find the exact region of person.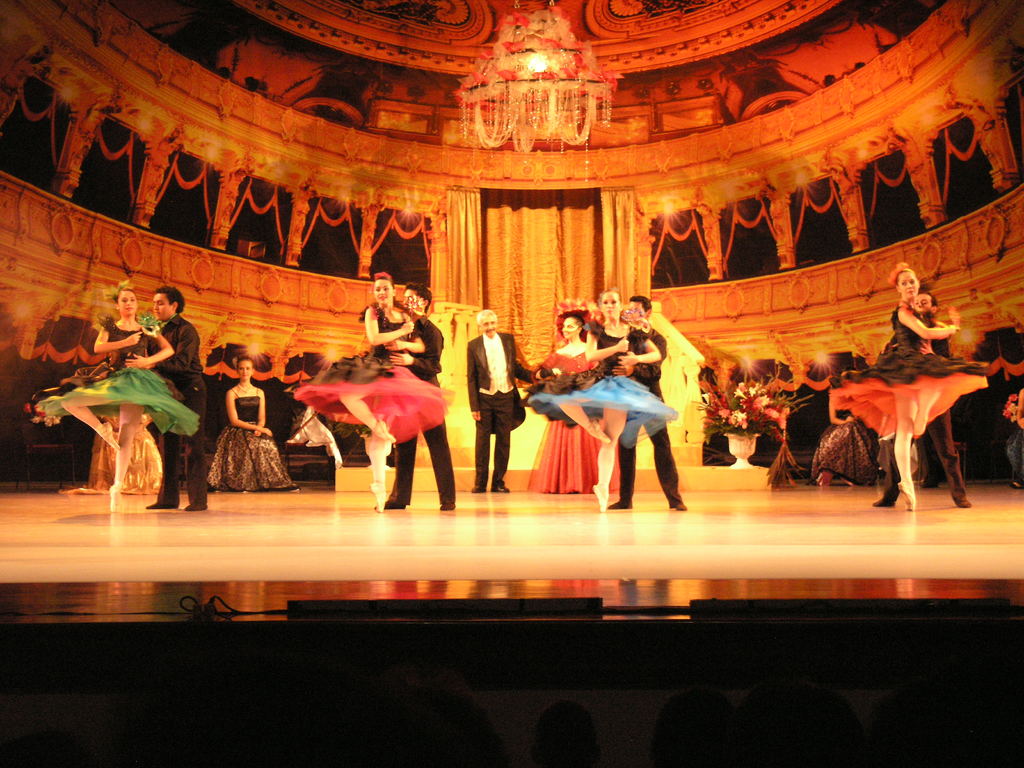
Exact region: 530 283 676 512.
